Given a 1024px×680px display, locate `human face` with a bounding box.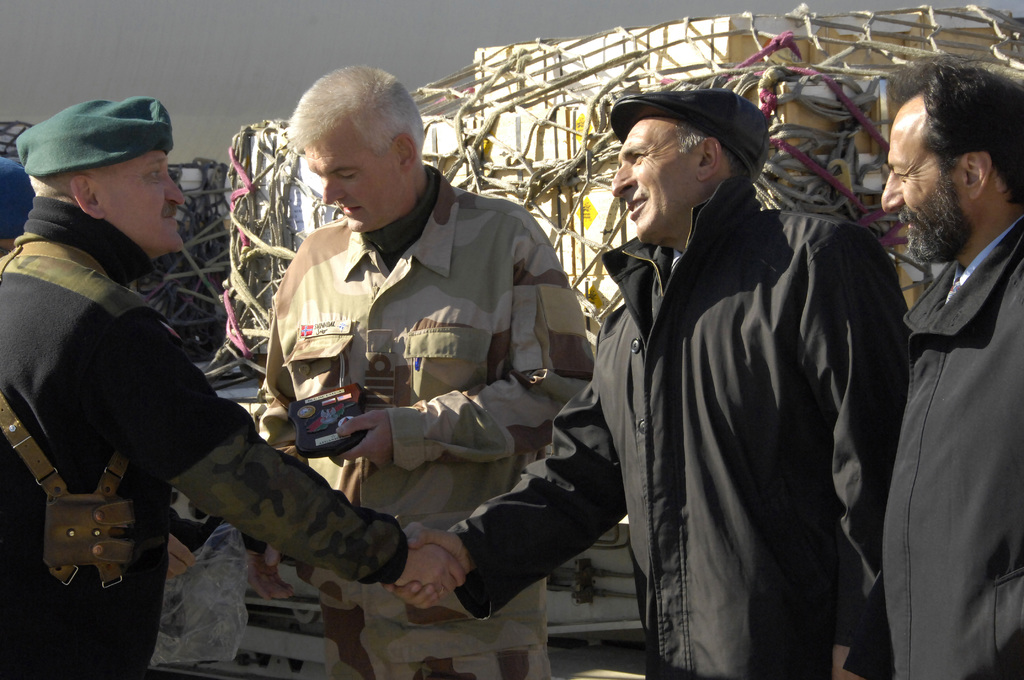
Located: <region>99, 149, 191, 252</region>.
